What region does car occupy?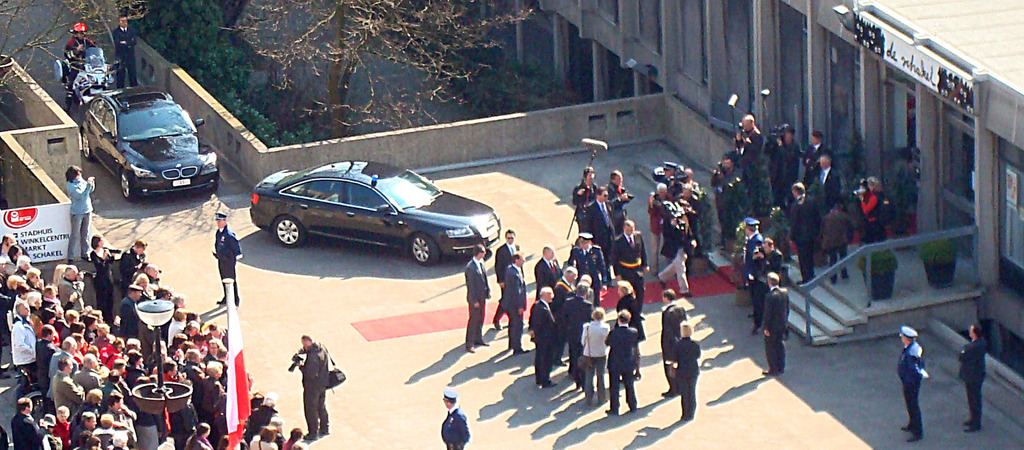
236,163,492,269.
